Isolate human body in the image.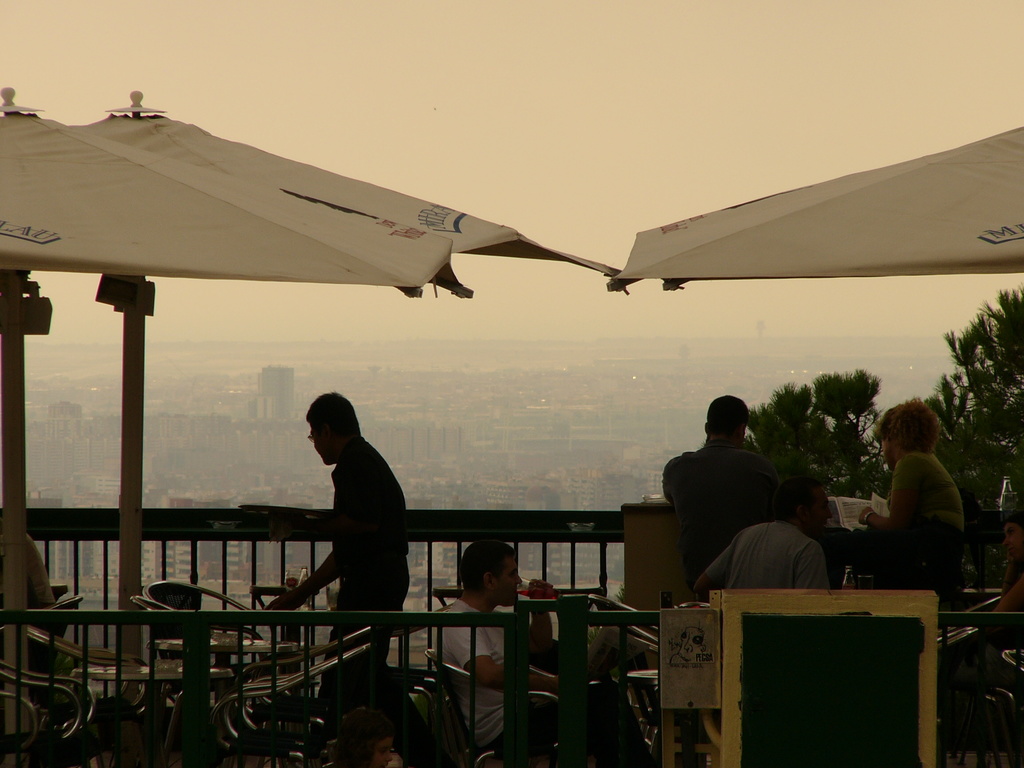
Isolated region: box(699, 474, 831, 589).
